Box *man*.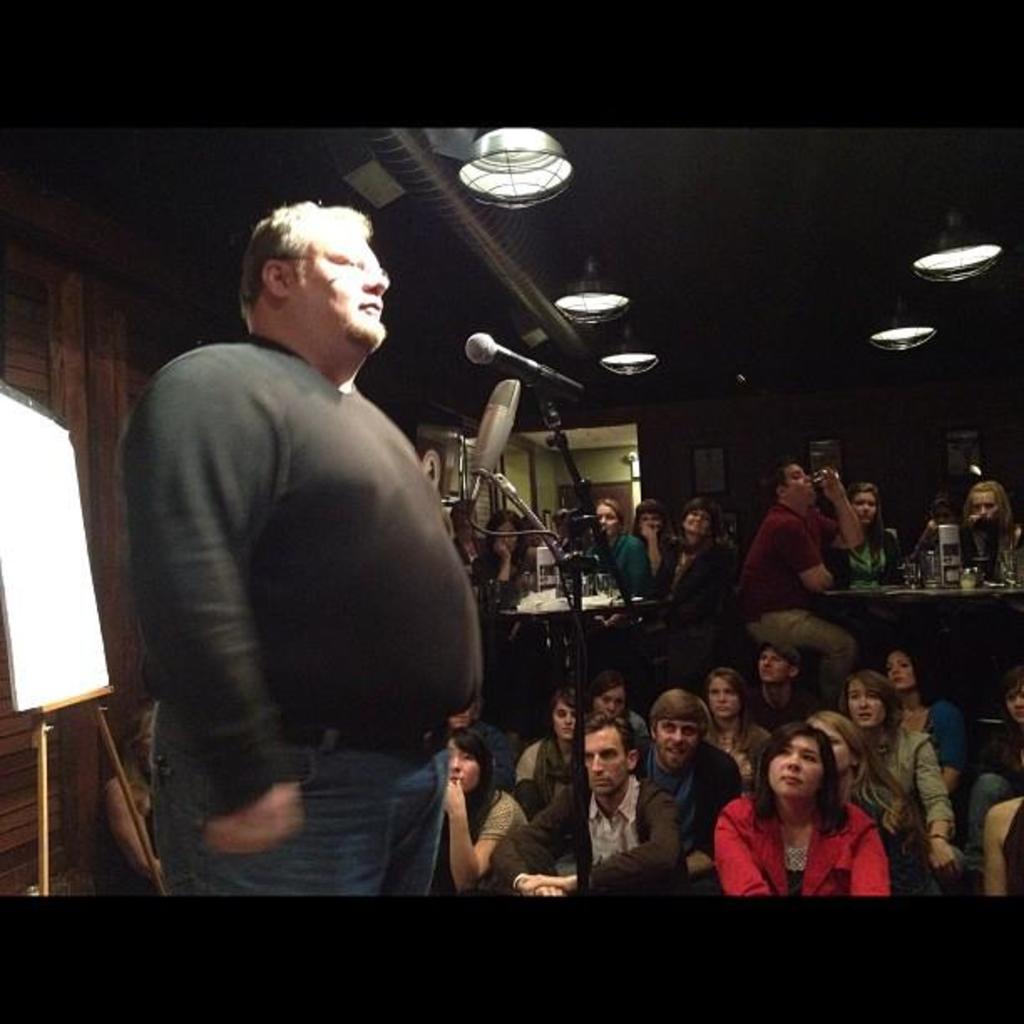
bbox(487, 716, 709, 900).
